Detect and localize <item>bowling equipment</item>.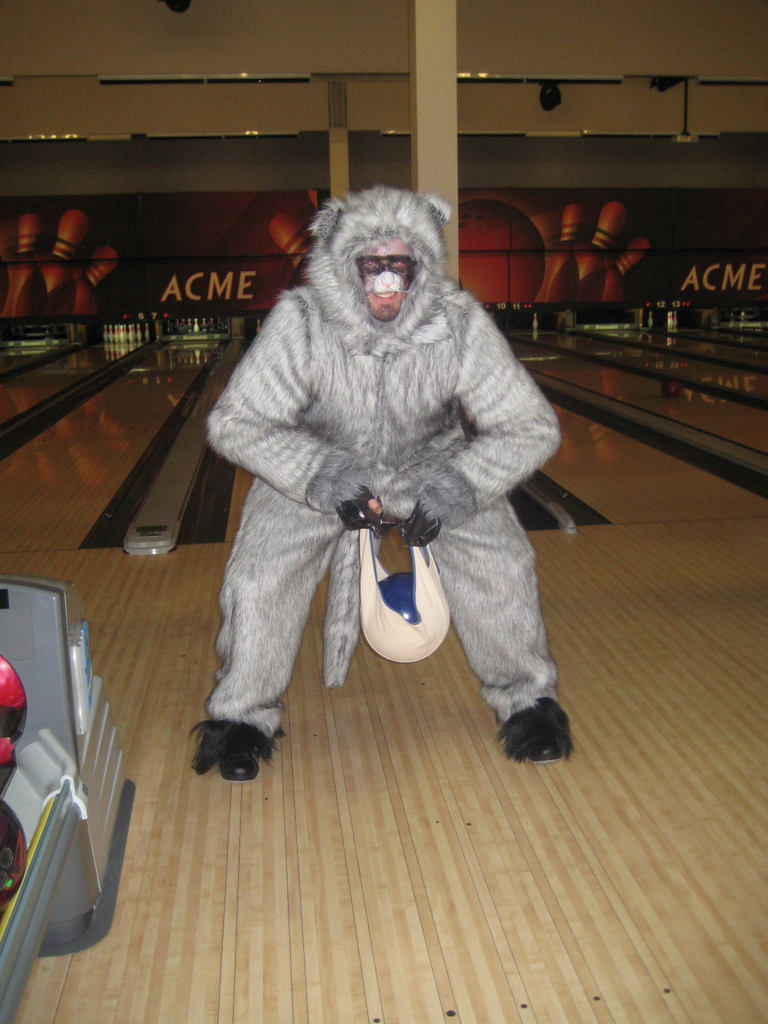
Localized at box(0, 563, 141, 1023).
